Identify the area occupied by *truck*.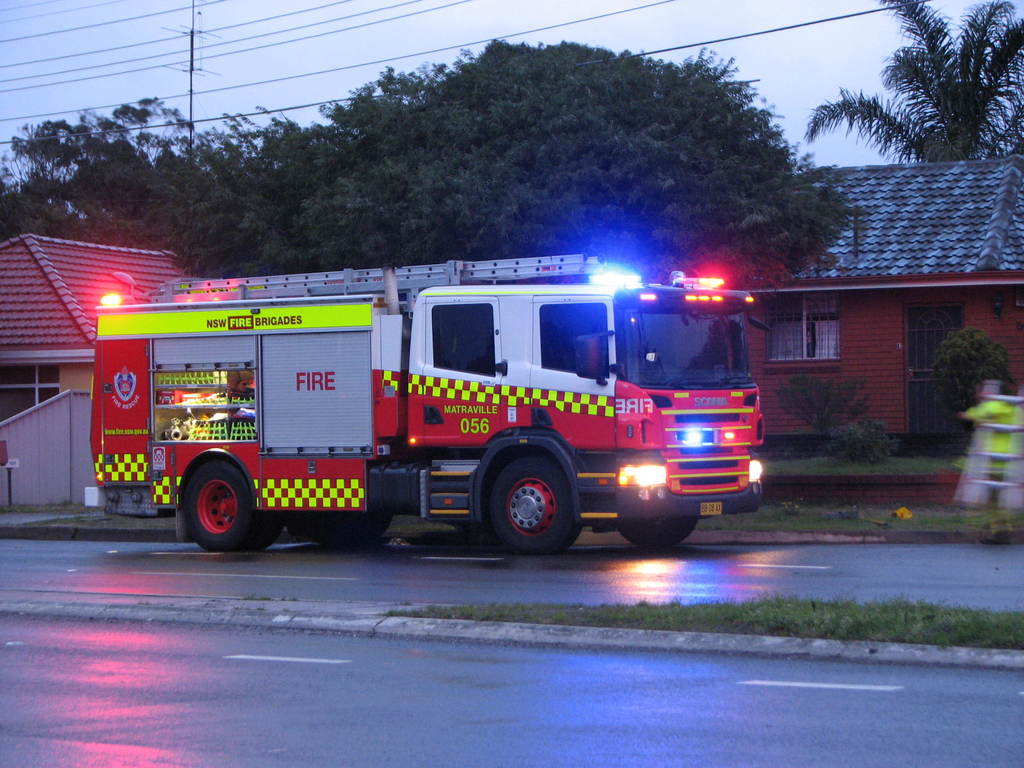
Area: box(104, 256, 777, 575).
